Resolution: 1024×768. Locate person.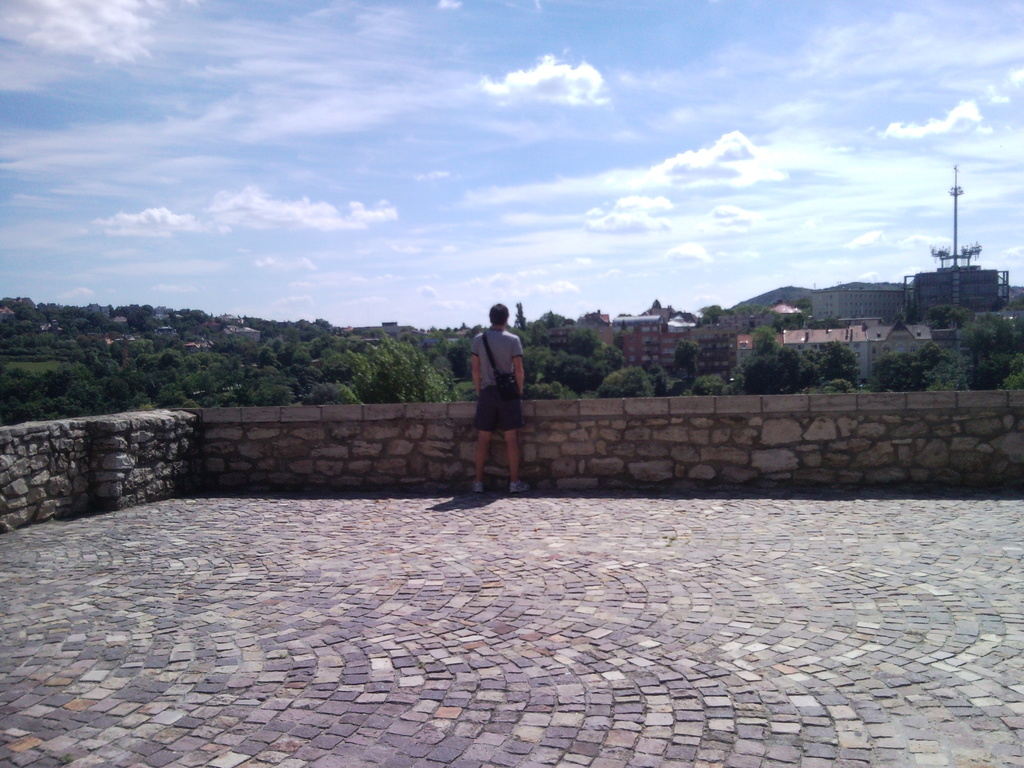
<bbox>460, 301, 534, 483</bbox>.
